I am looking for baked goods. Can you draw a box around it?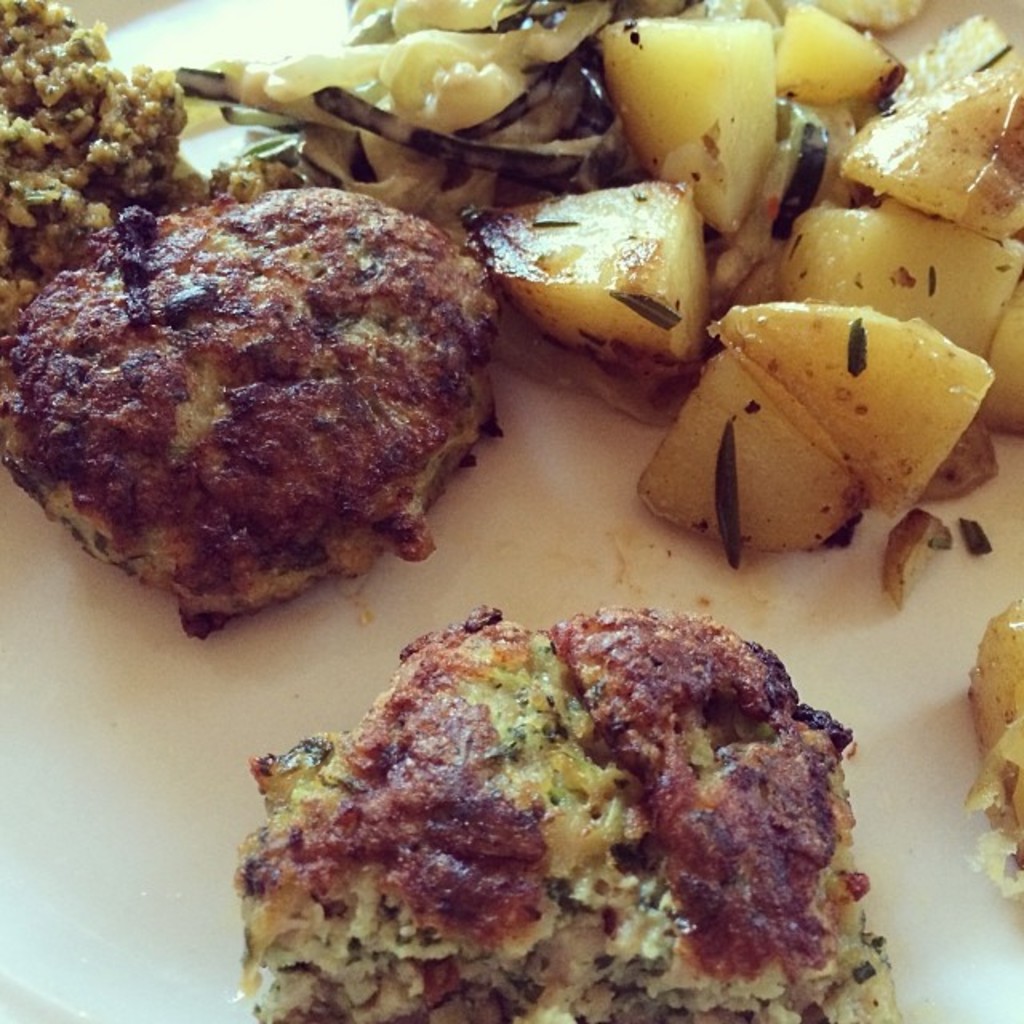
Sure, the bounding box is locate(11, 168, 523, 648).
